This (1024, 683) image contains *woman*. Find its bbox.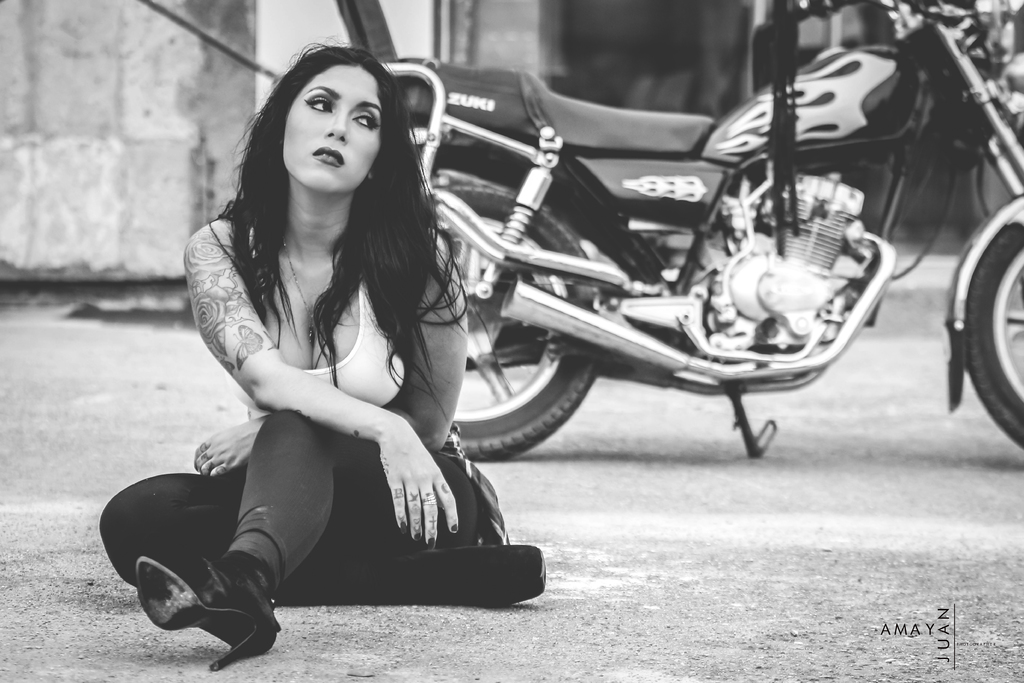
(148,51,490,654).
